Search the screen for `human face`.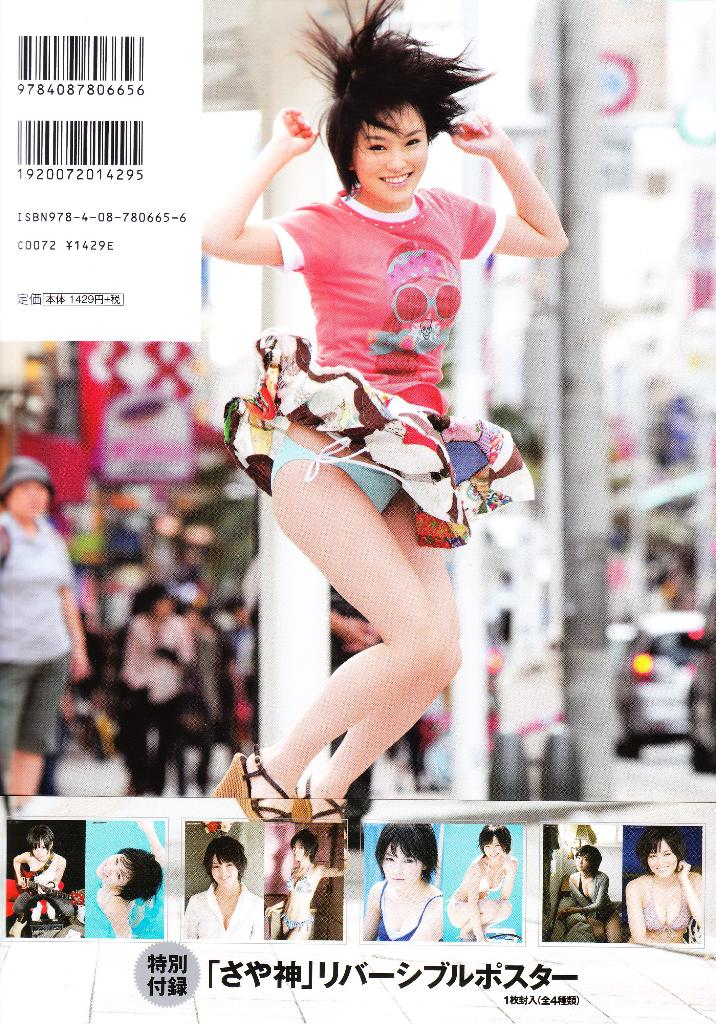
Found at x1=212, y1=856, x2=237, y2=886.
